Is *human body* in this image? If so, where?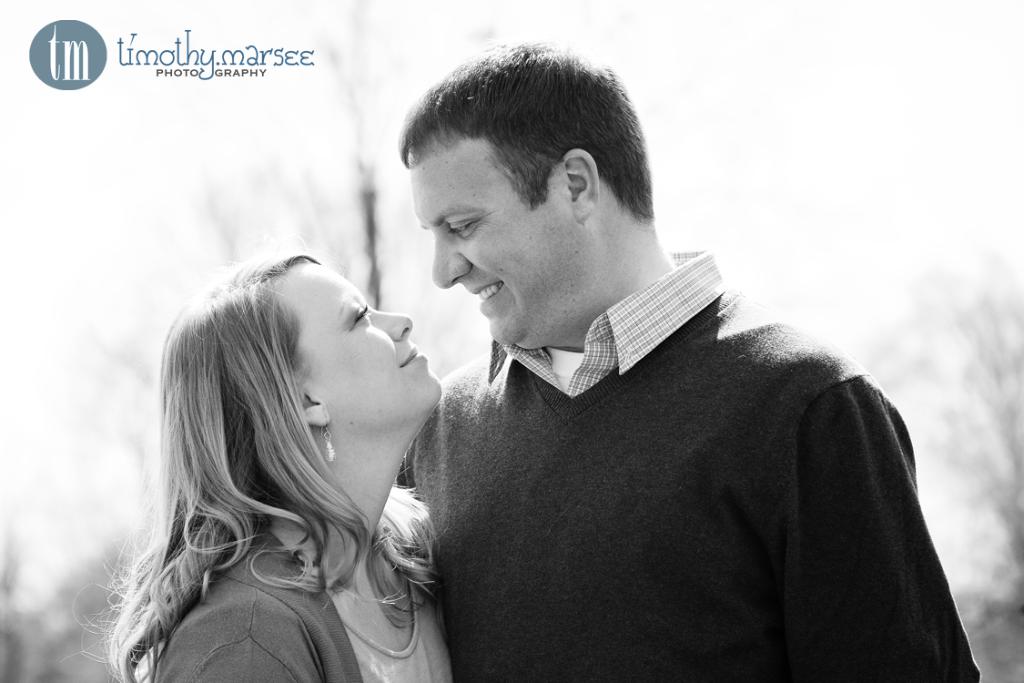
Yes, at {"x1": 377, "y1": 137, "x2": 957, "y2": 682}.
